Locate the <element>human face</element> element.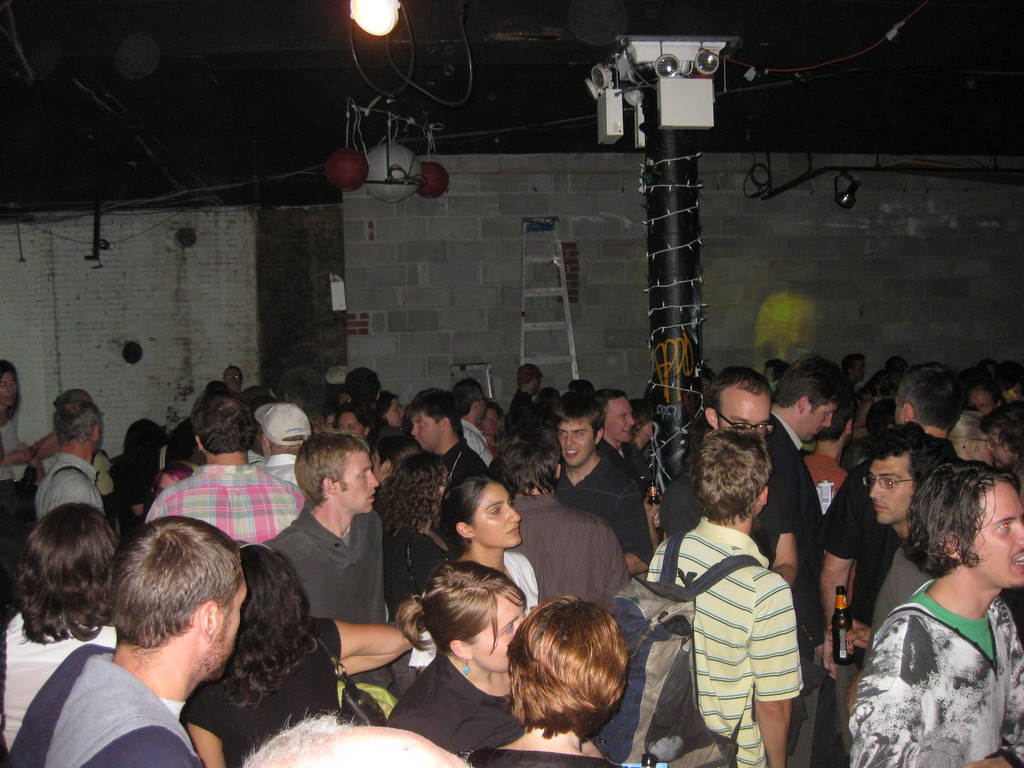
Element bbox: crop(607, 396, 633, 442).
